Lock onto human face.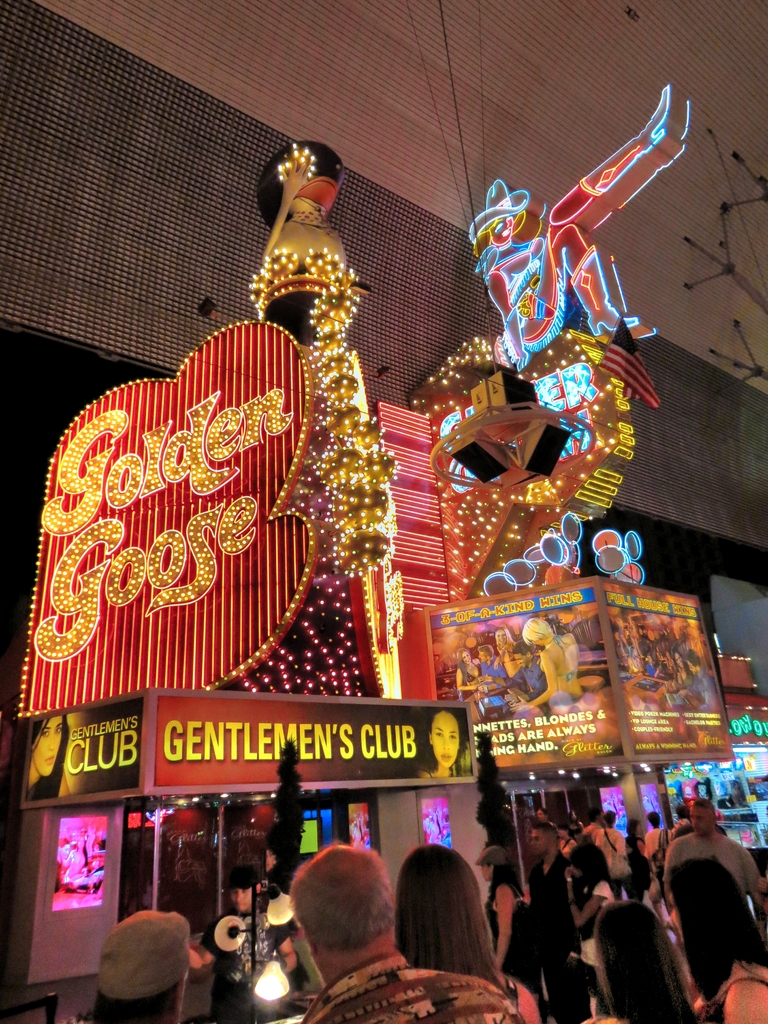
Locked: [left=33, top=714, right=65, bottom=776].
